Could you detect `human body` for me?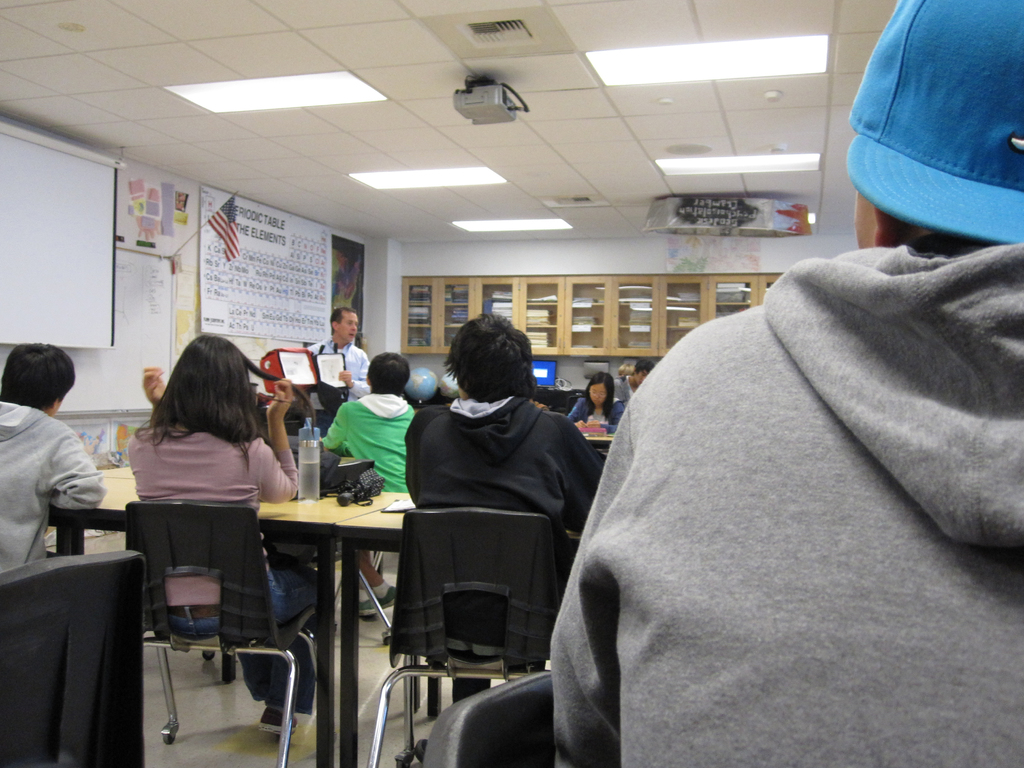
Detection result: [296, 332, 374, 436].
